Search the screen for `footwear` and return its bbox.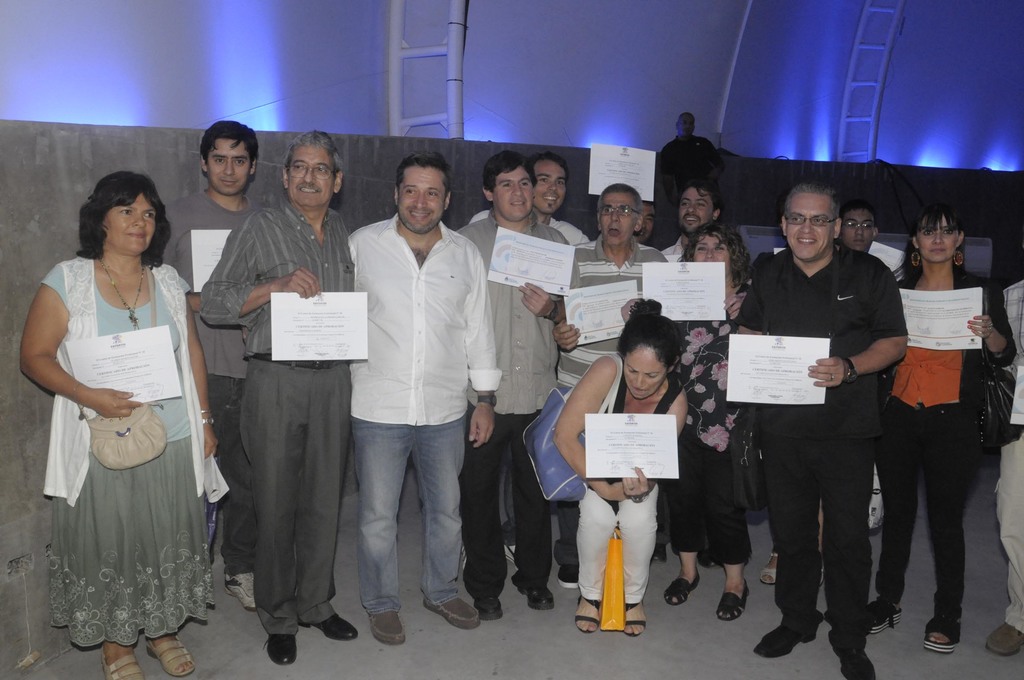
Found: <bbox>470, 597, 505, 617</bbox>.
